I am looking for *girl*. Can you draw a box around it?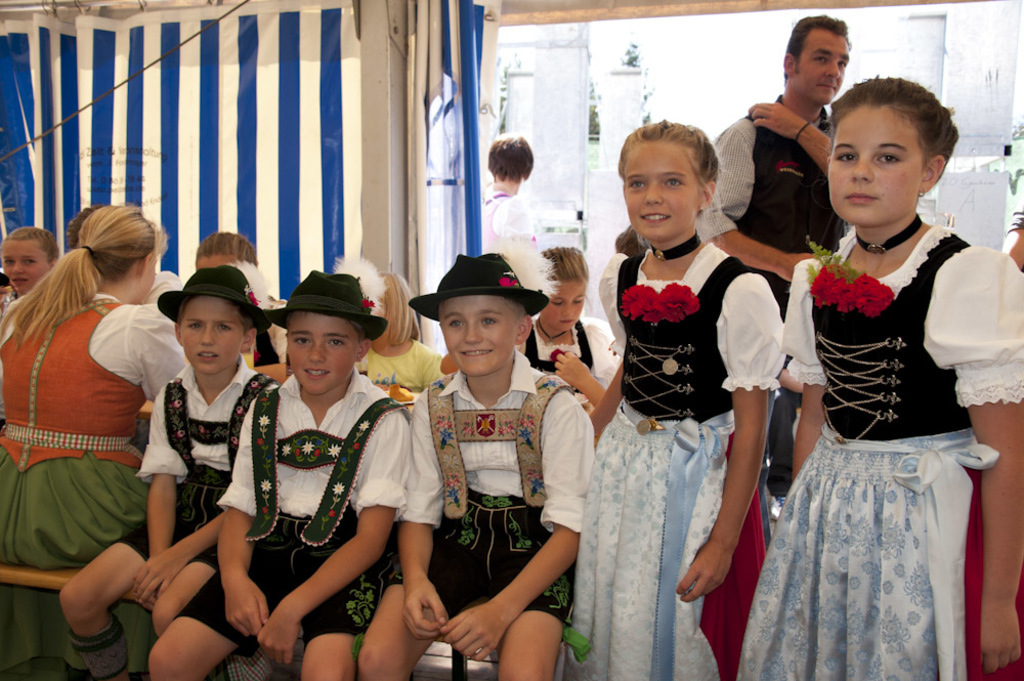
Sure, the bounding box is BBox(0, 226, 59, 312).
